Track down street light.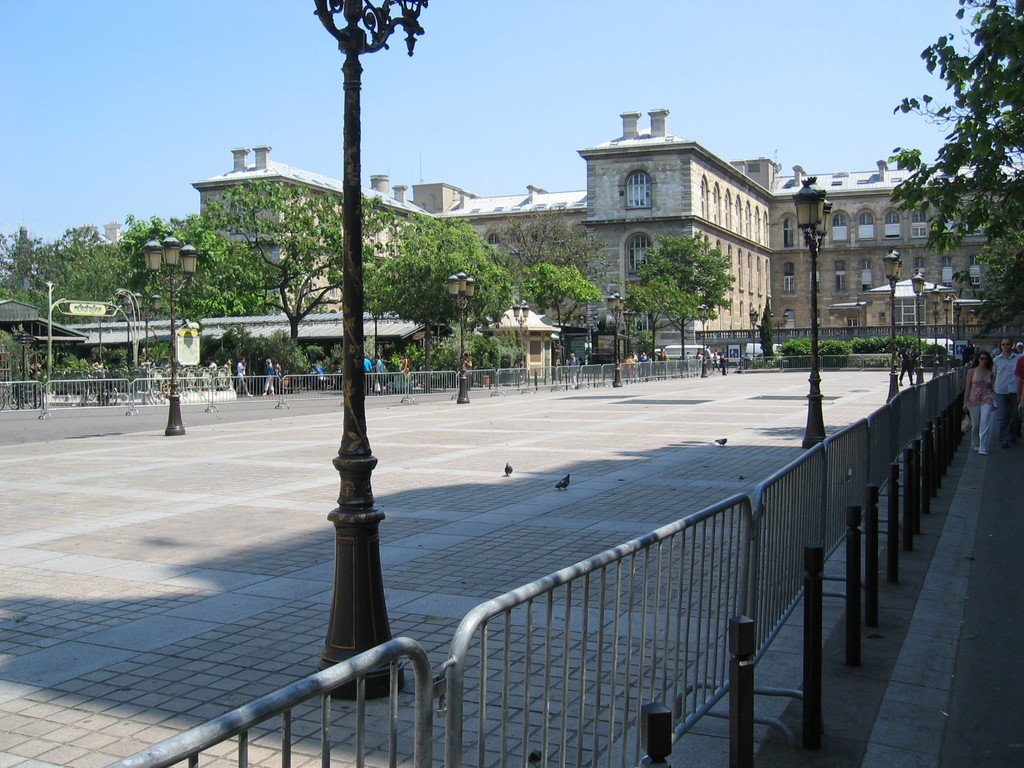
Tracked to 139/232/201/435.
